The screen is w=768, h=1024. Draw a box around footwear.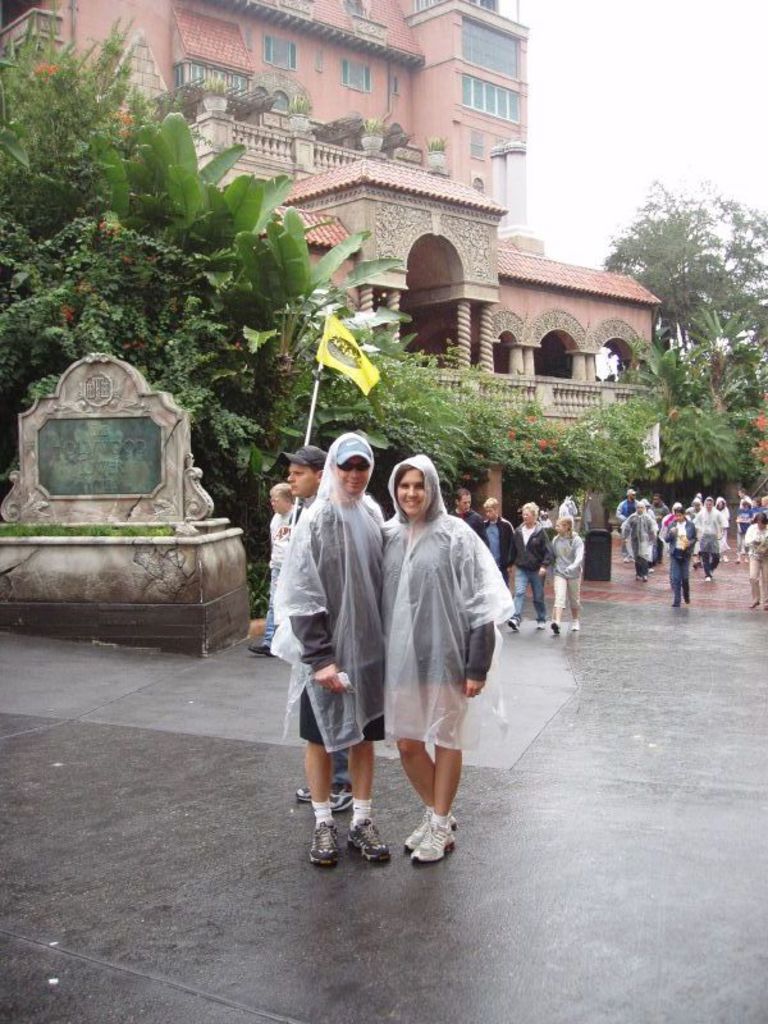
552/621/561/634.
